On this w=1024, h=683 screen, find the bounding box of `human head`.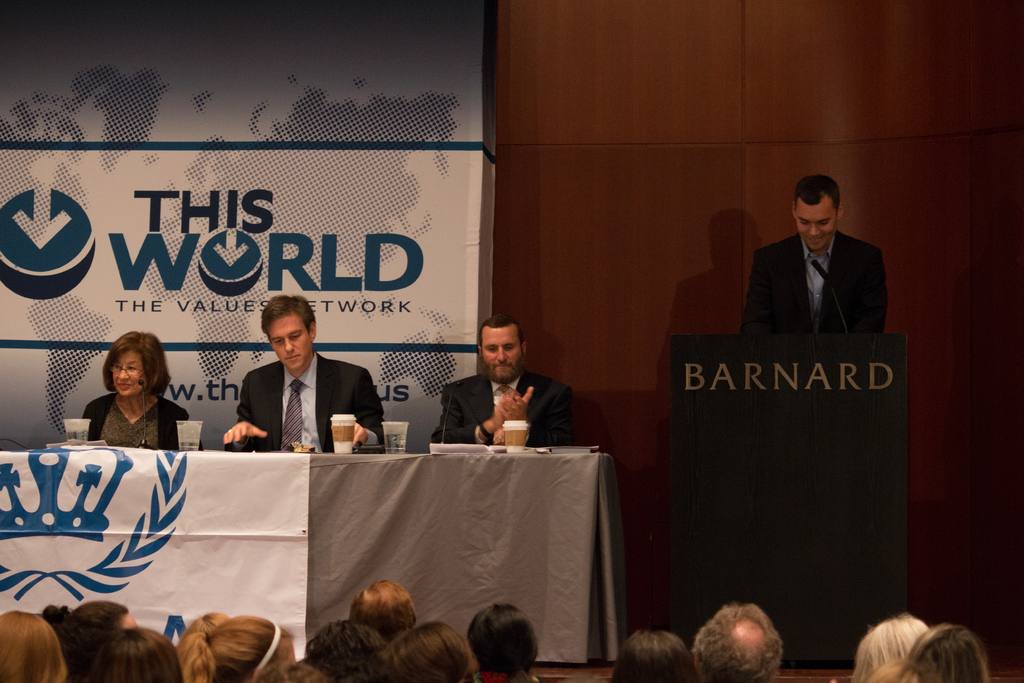
Bounding box: Rect(351, 577, 419, 643).
